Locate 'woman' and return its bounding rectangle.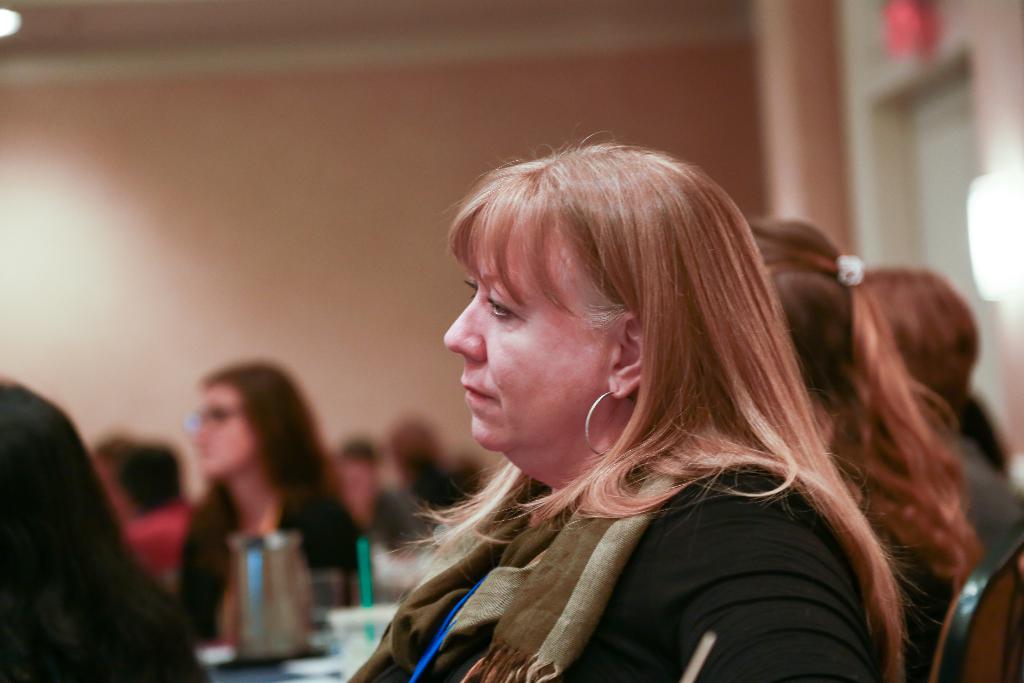
<region>750, 223, 971, 682</region>.
